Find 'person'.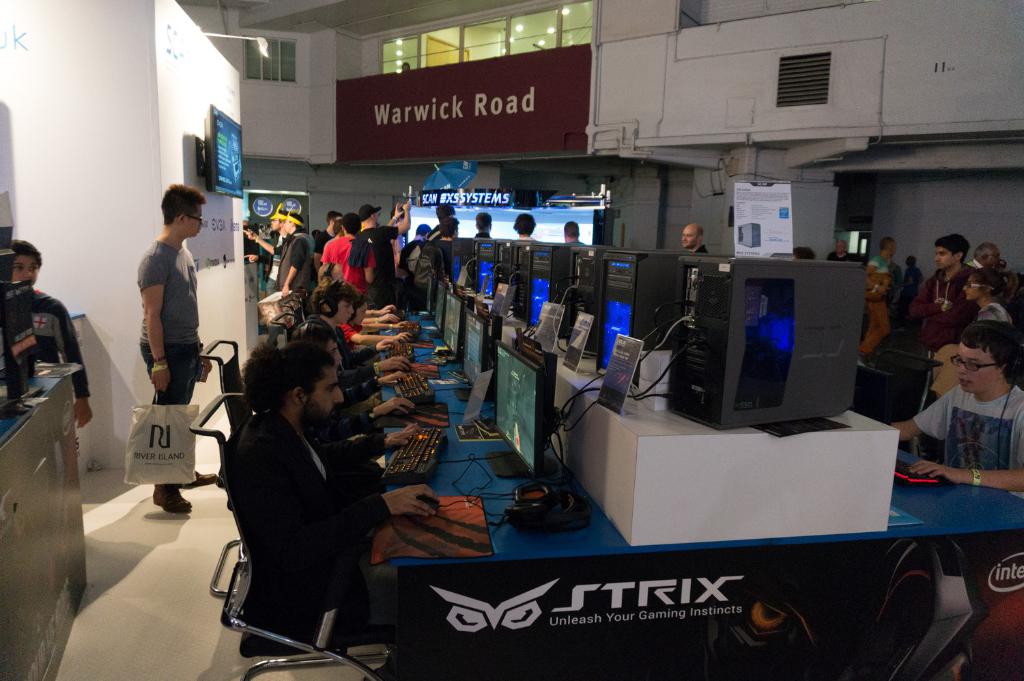
bbox(299, 268, 408, 363).
